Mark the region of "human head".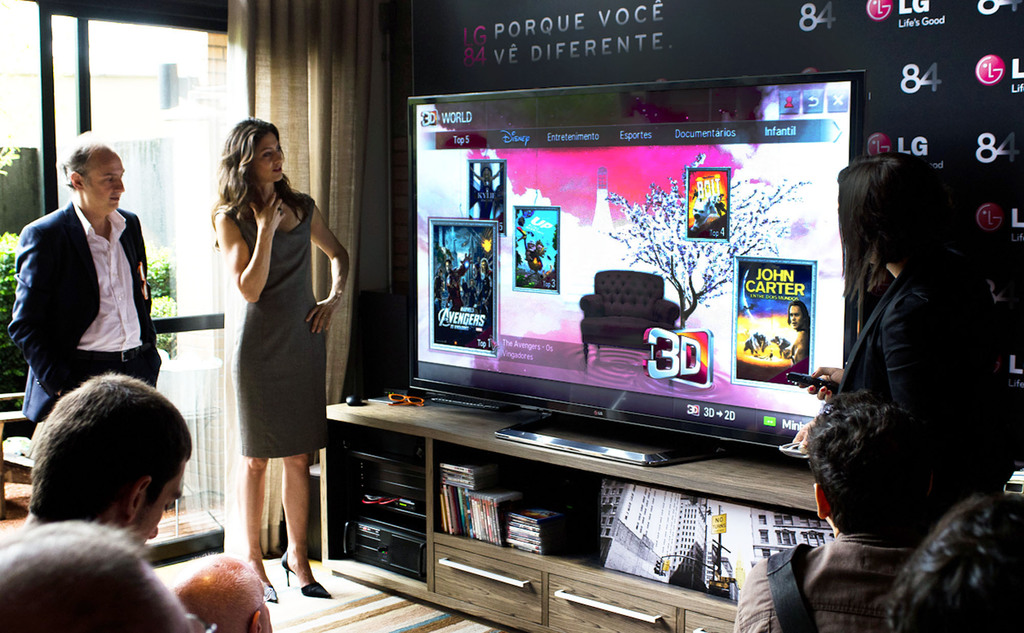
Region: region(884, 489, 1023, 632).
